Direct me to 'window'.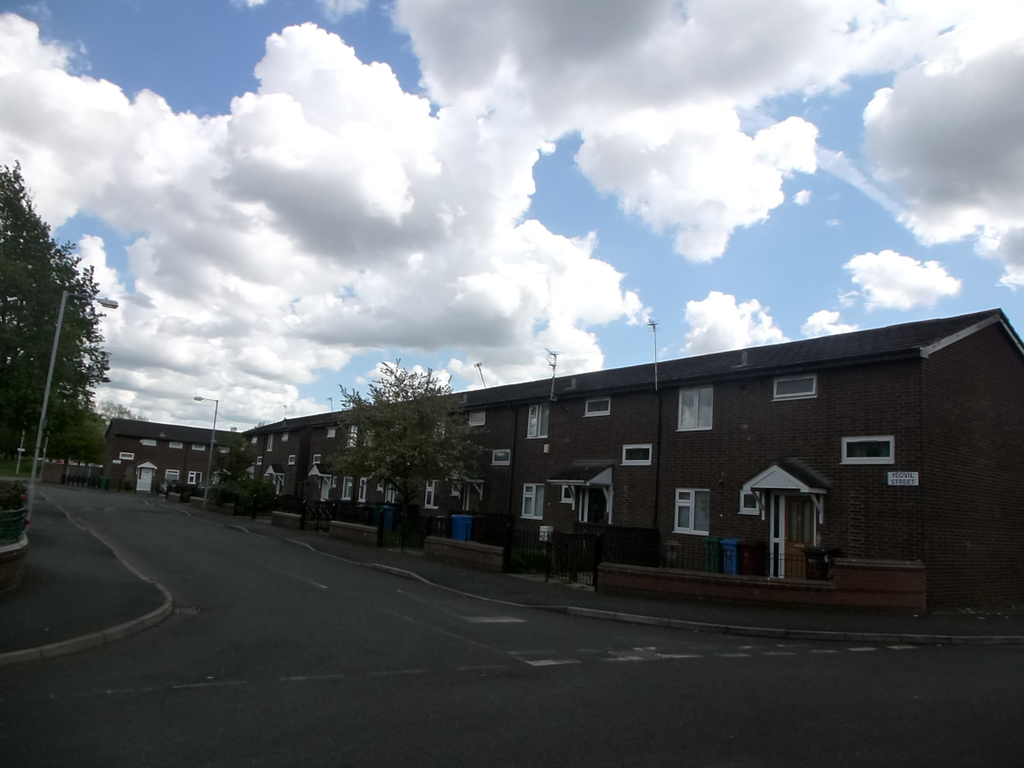
Direction: bbox(495, 451, 515, 465).
